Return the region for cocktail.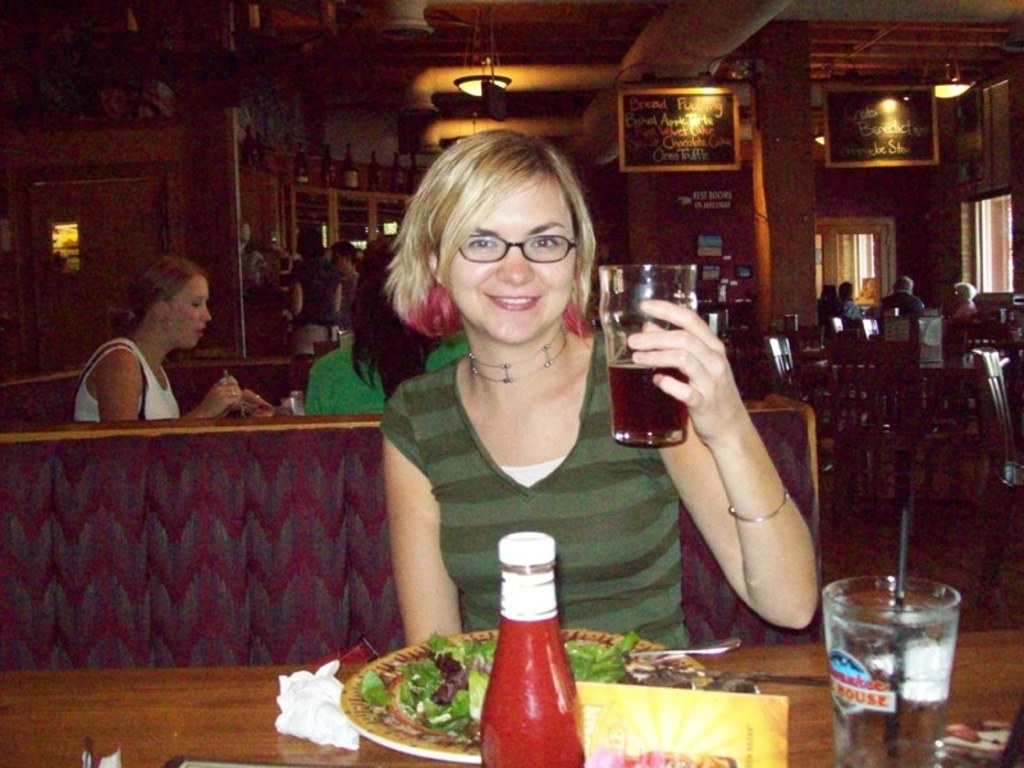
594:259:705:449.
